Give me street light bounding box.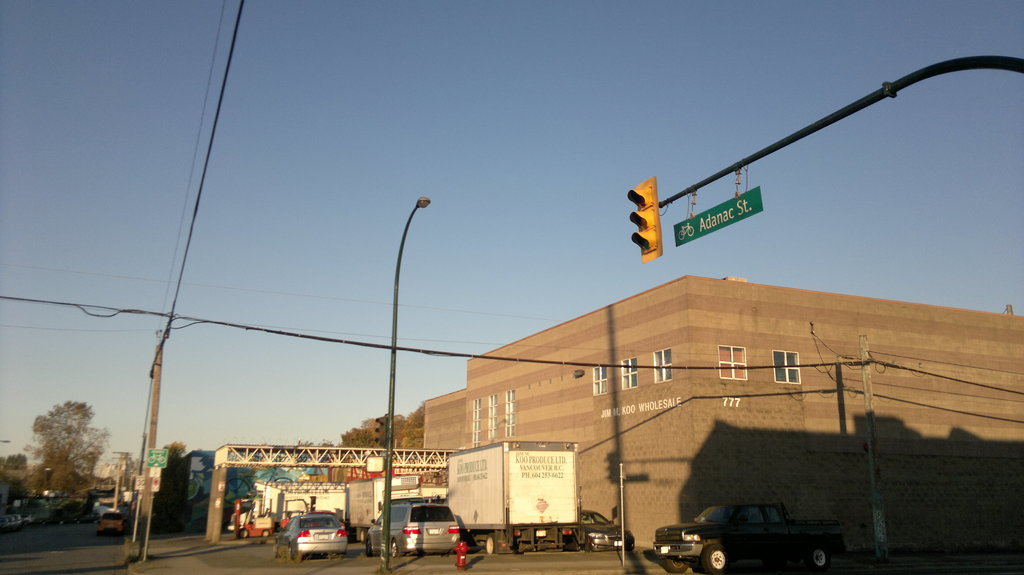
box=[381, 194, 421, 572].
